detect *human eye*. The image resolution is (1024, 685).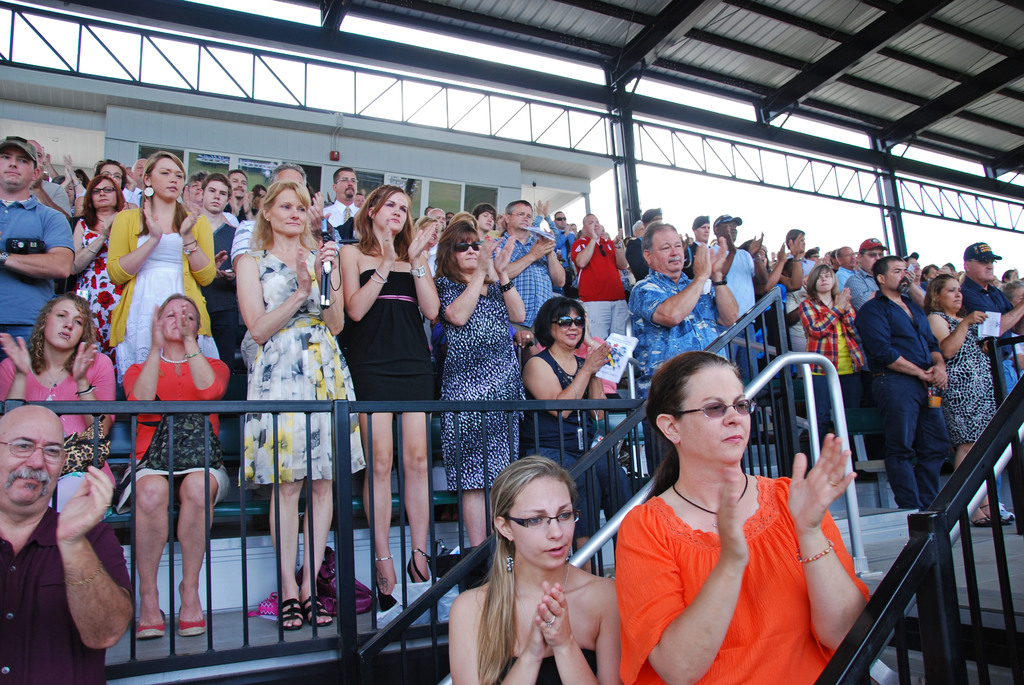
select_region(221, 191, 225, 195).
